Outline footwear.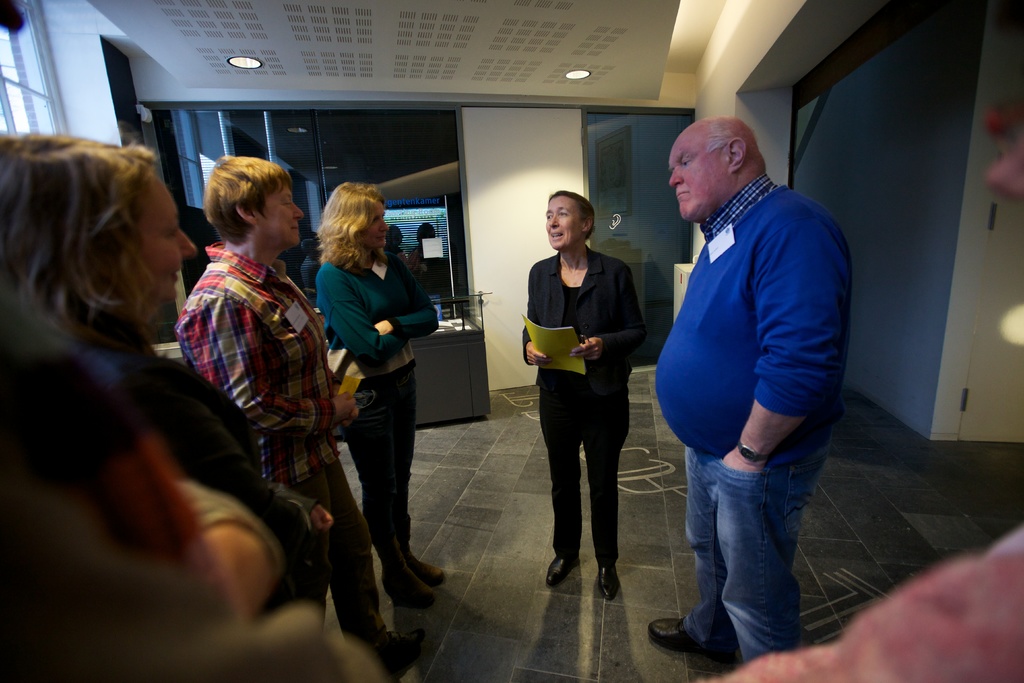
Outline: (left=598, top=554, right=622, bottom=604).
